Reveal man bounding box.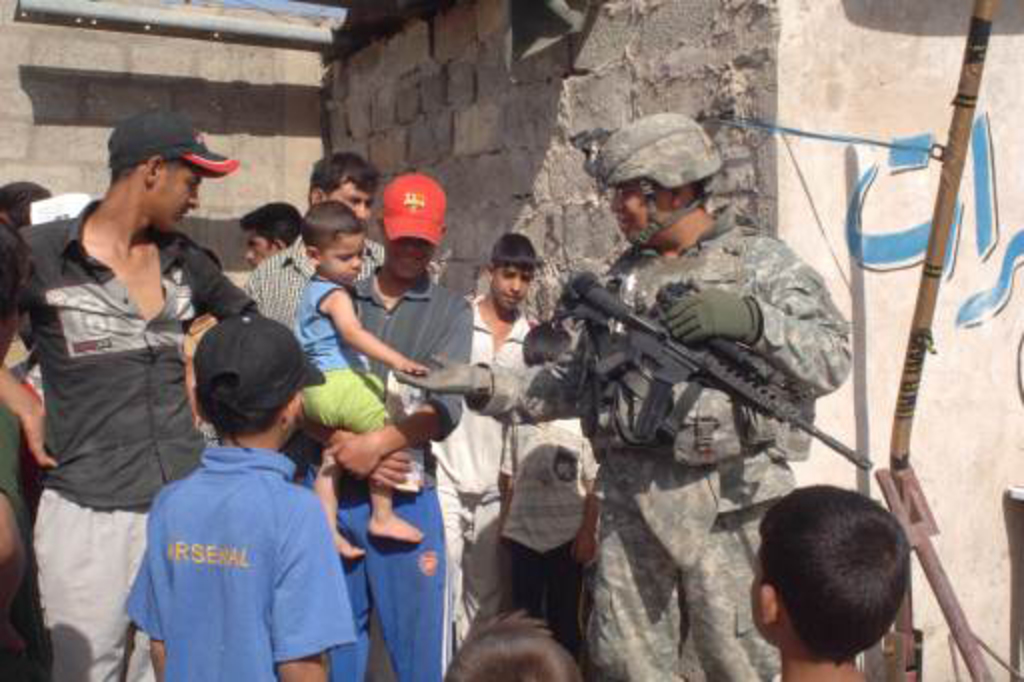
Revealed: (20,112,224,636).
